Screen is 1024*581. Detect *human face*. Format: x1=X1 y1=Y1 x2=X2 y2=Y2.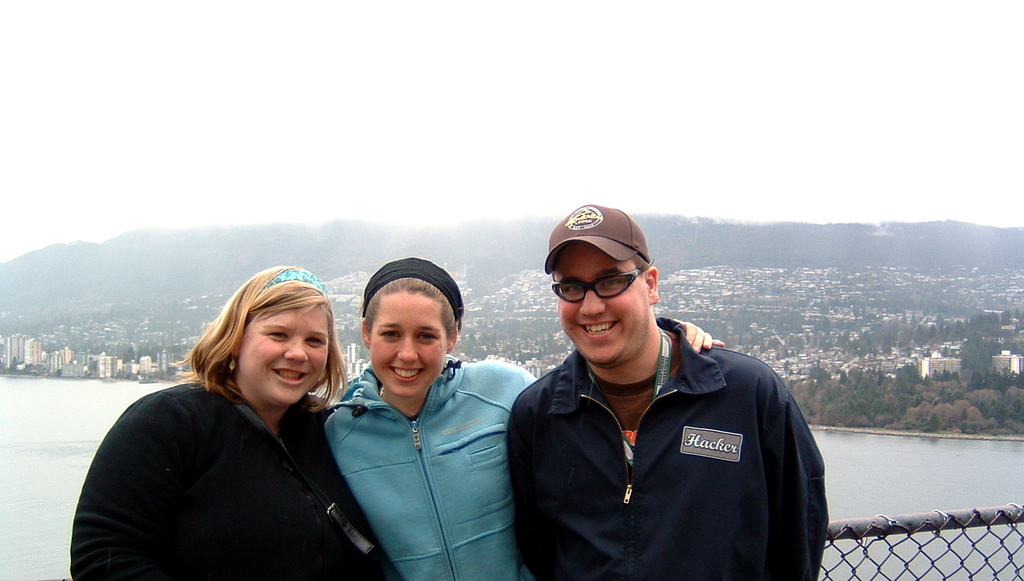
x1=561 y1=247 x2=648 y2=365.
